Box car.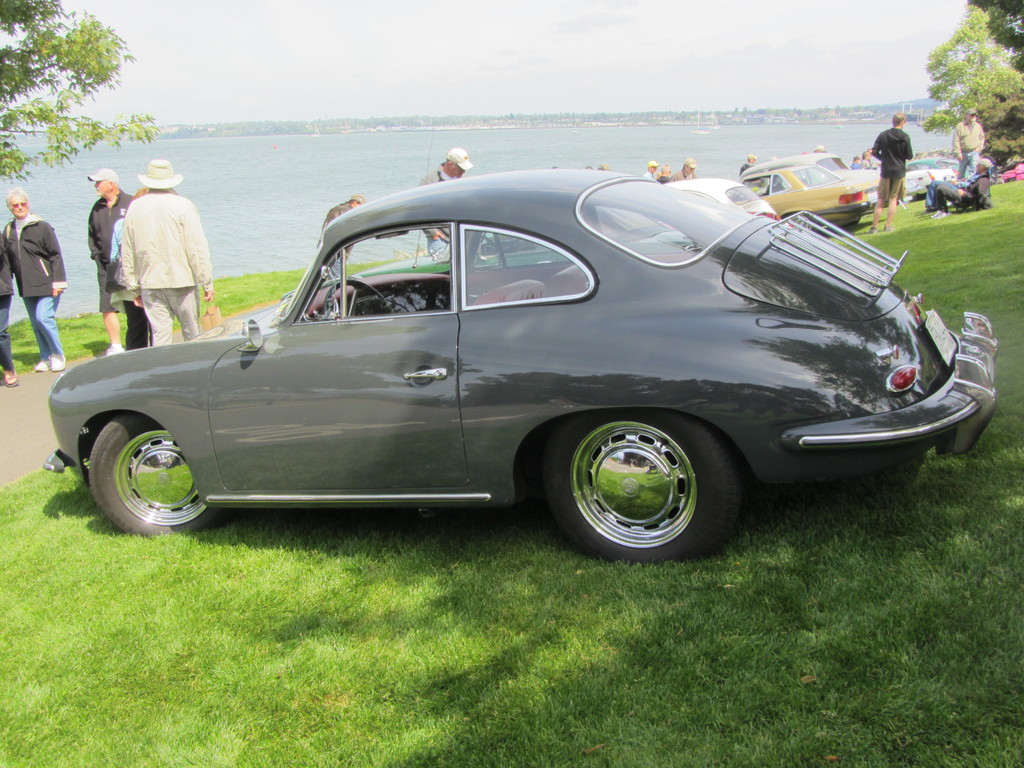
bbox=(871, 162, 952, 196).
